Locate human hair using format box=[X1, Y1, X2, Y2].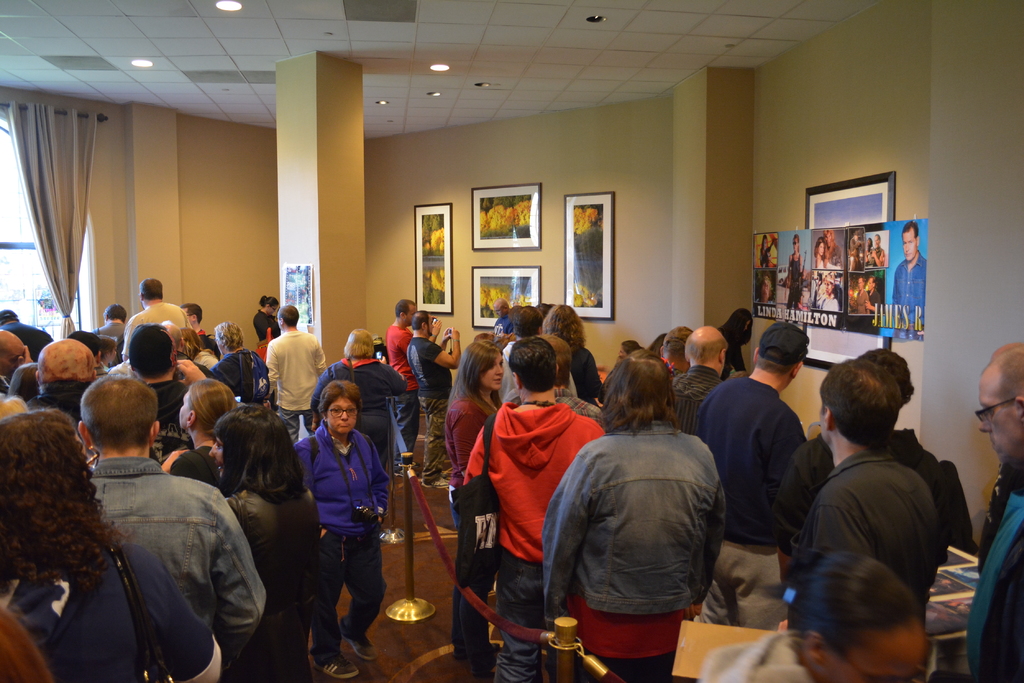
box=[215, 409, 303, 506].
